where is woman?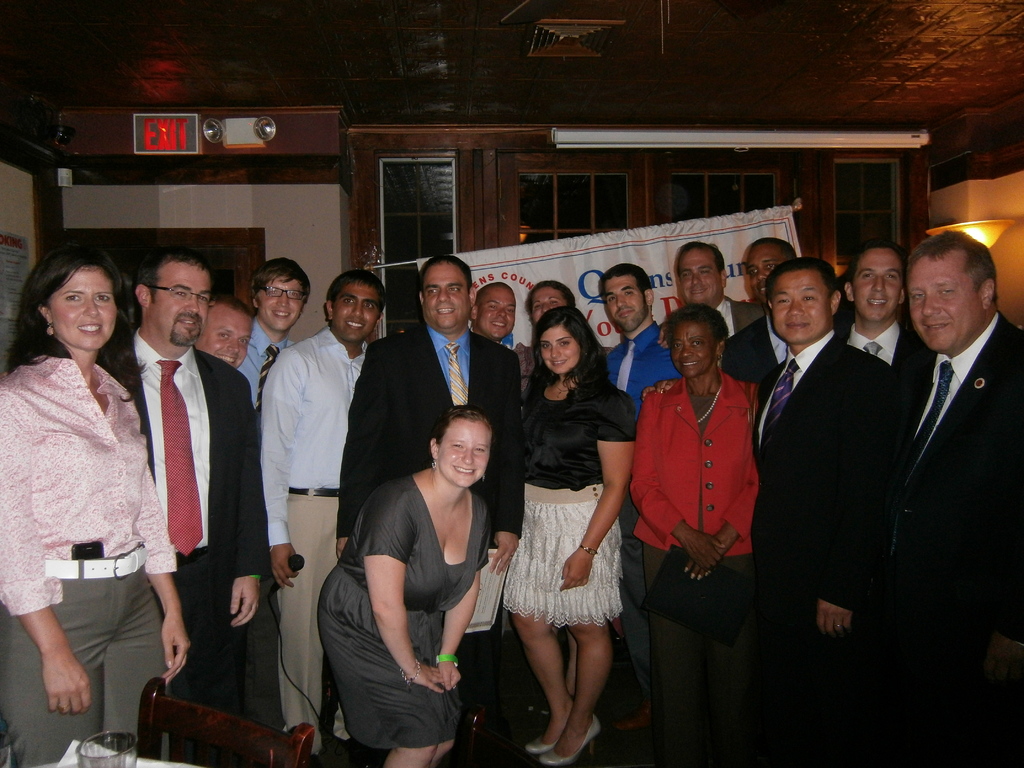
<box>513,280,607,435</box>.
